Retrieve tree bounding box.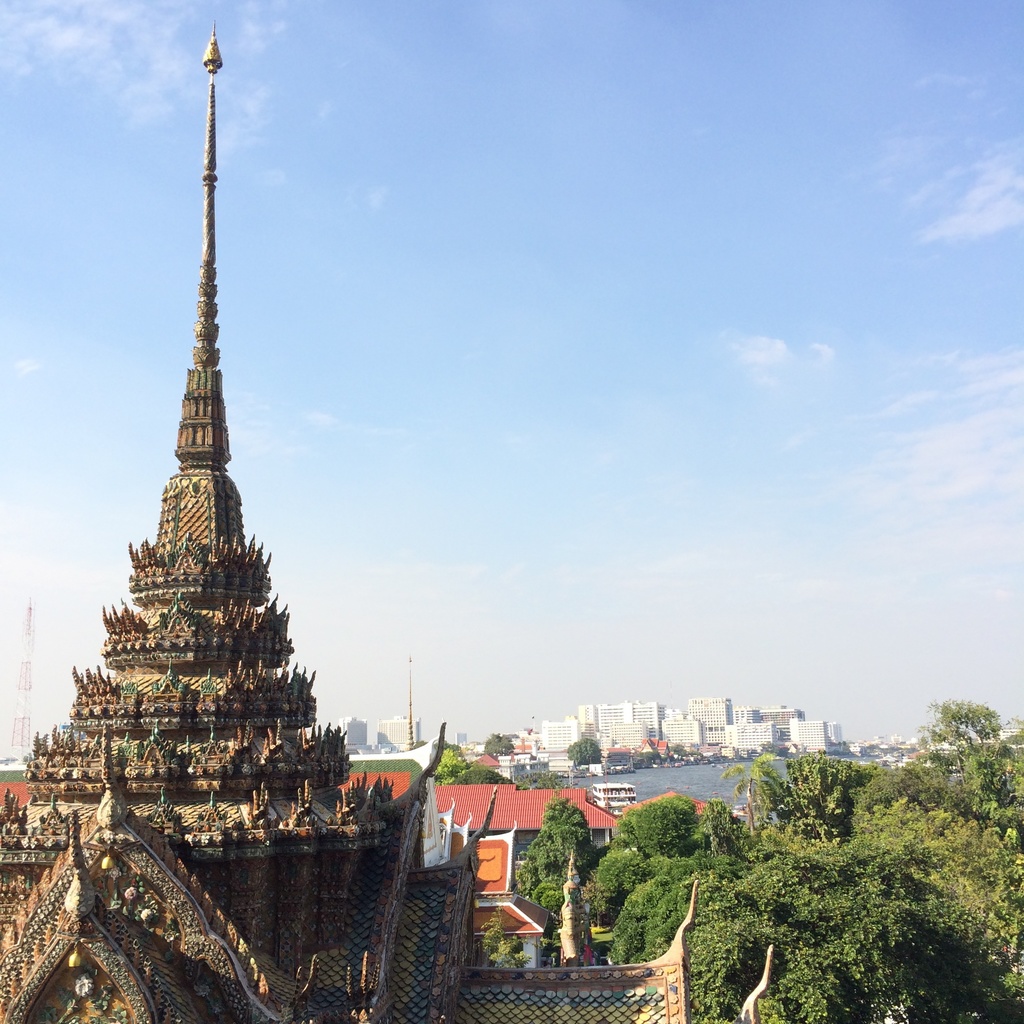
Bounding box: pyautogui.locateOnScreen(602, 872, 770, 1023).
